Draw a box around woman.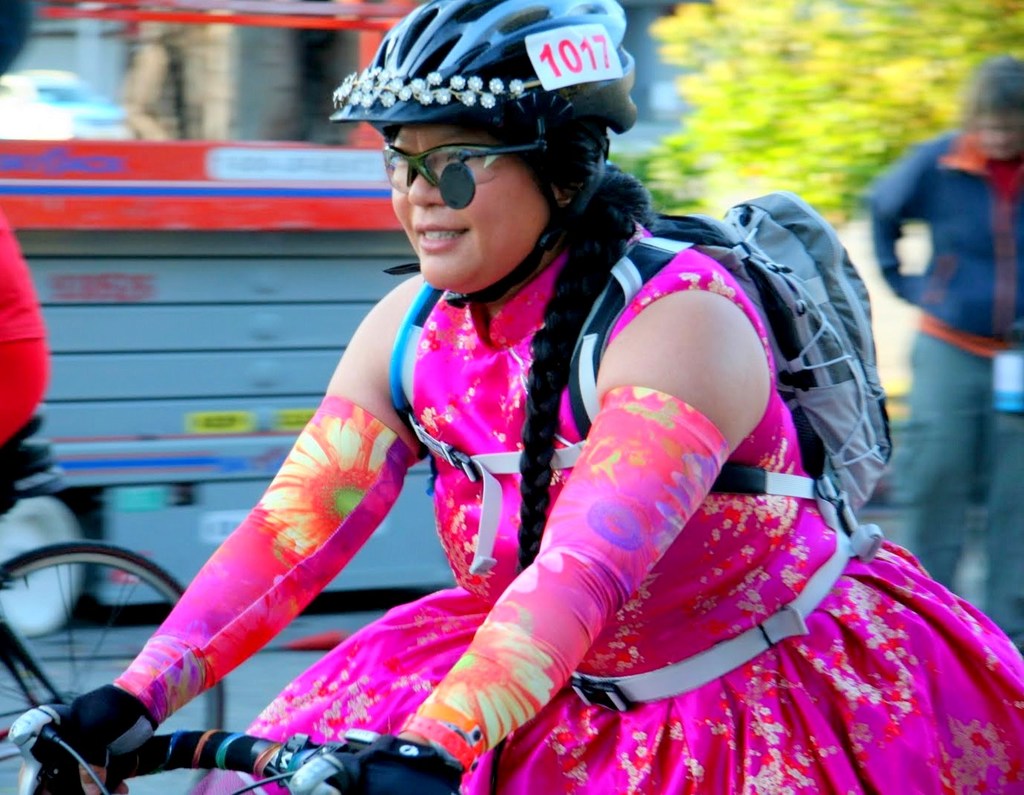
x1=77 y1=64 x2=992 y2=782.
